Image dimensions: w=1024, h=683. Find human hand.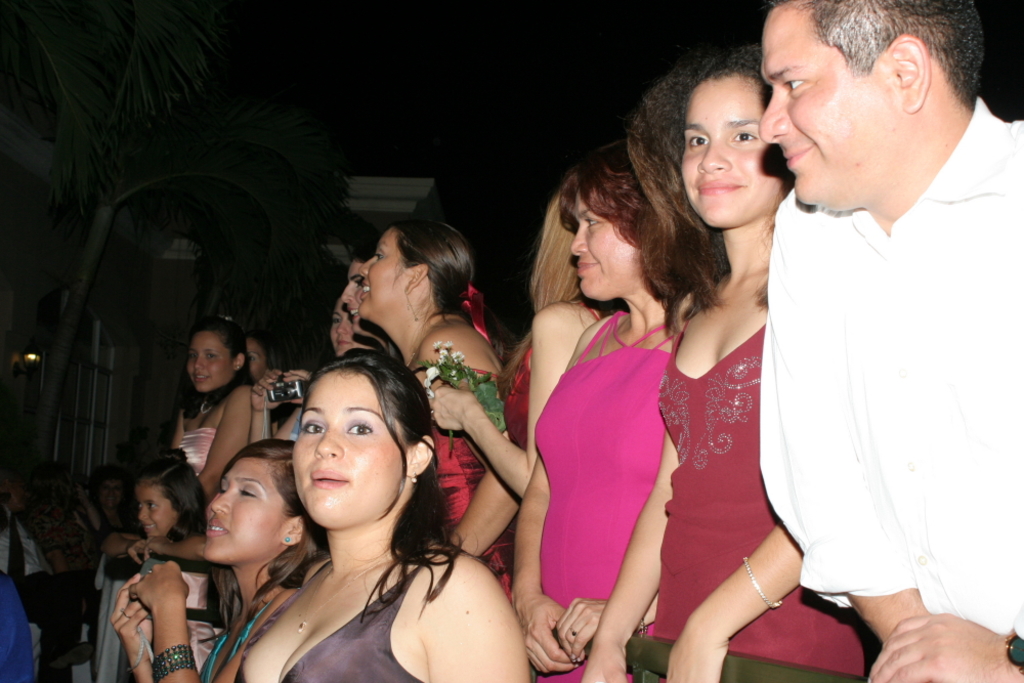
crop(426, 384, 482, 431).
